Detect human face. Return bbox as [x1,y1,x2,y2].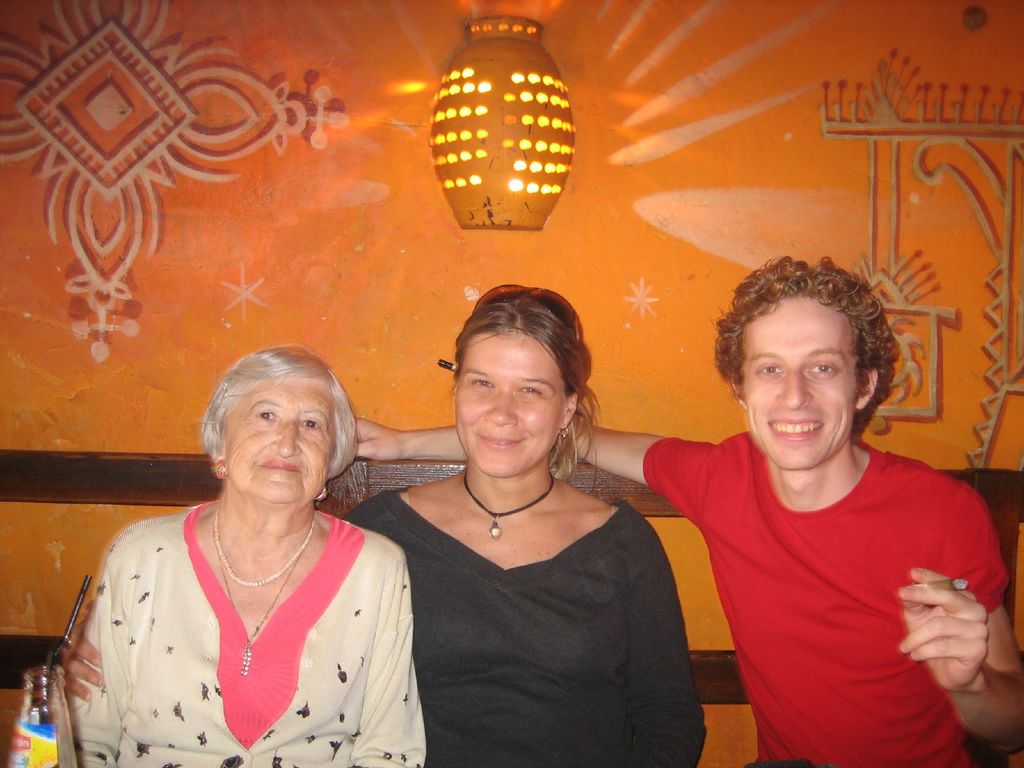
[220,379,329,508].
